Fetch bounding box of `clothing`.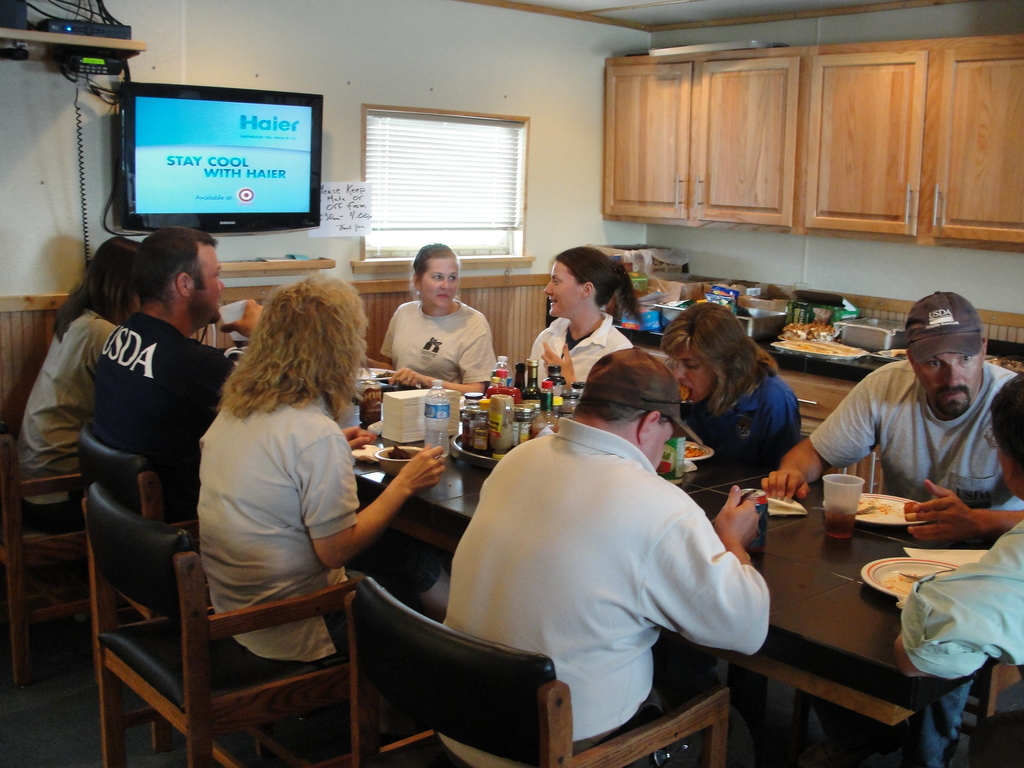
Bbox: (left=648, top=376, right=803, bottom=714).
